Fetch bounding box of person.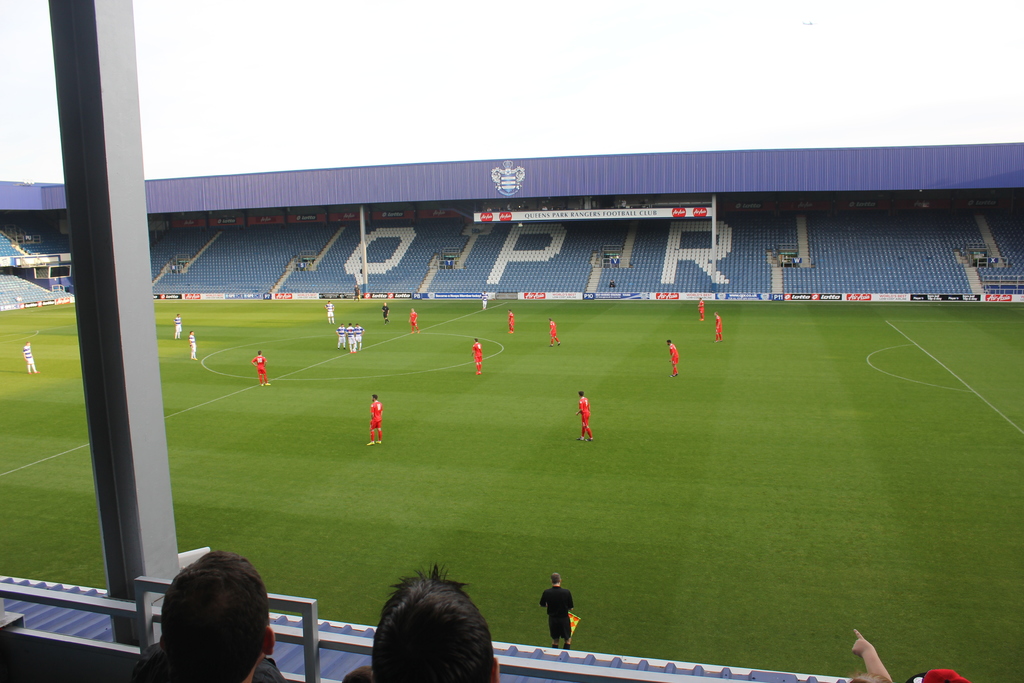
Bbox: pyautogui.locateOnScreen(367, 394, 383, 445).
